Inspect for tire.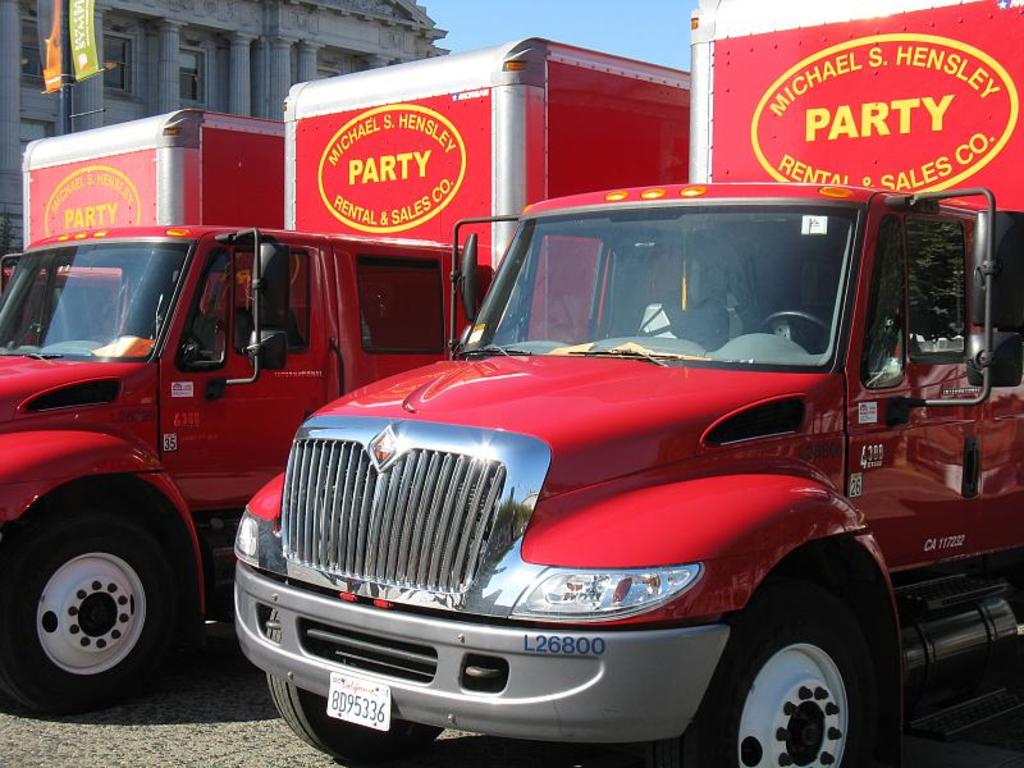
Inspection: <region>269, 609, 443, 763</region>.
